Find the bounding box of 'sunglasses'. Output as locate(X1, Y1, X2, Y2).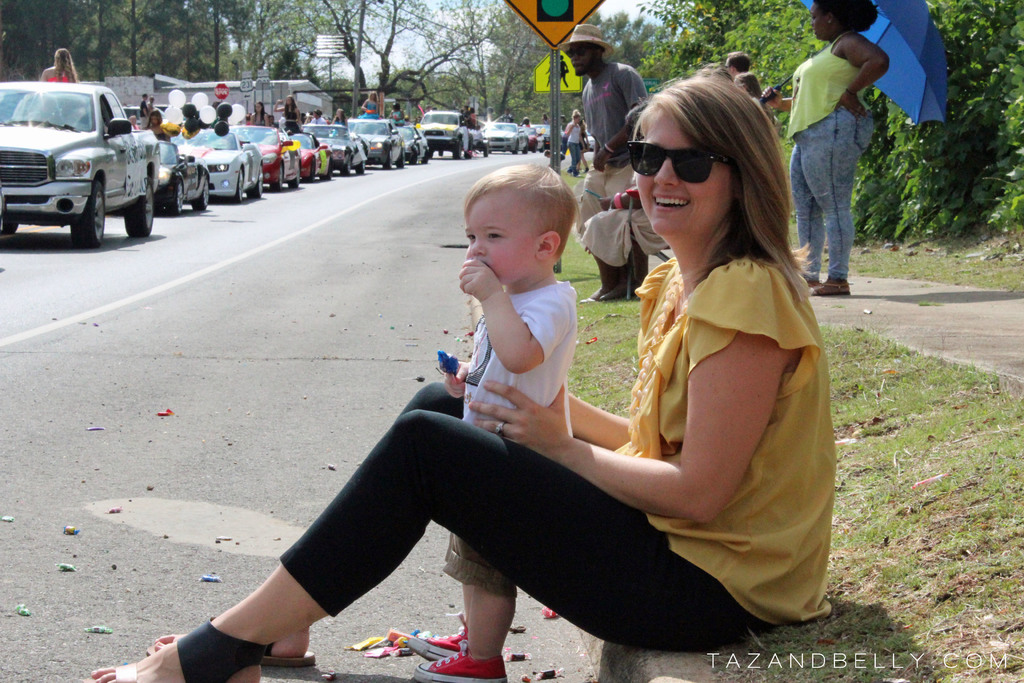
locate(624, 142, 731, 183).
